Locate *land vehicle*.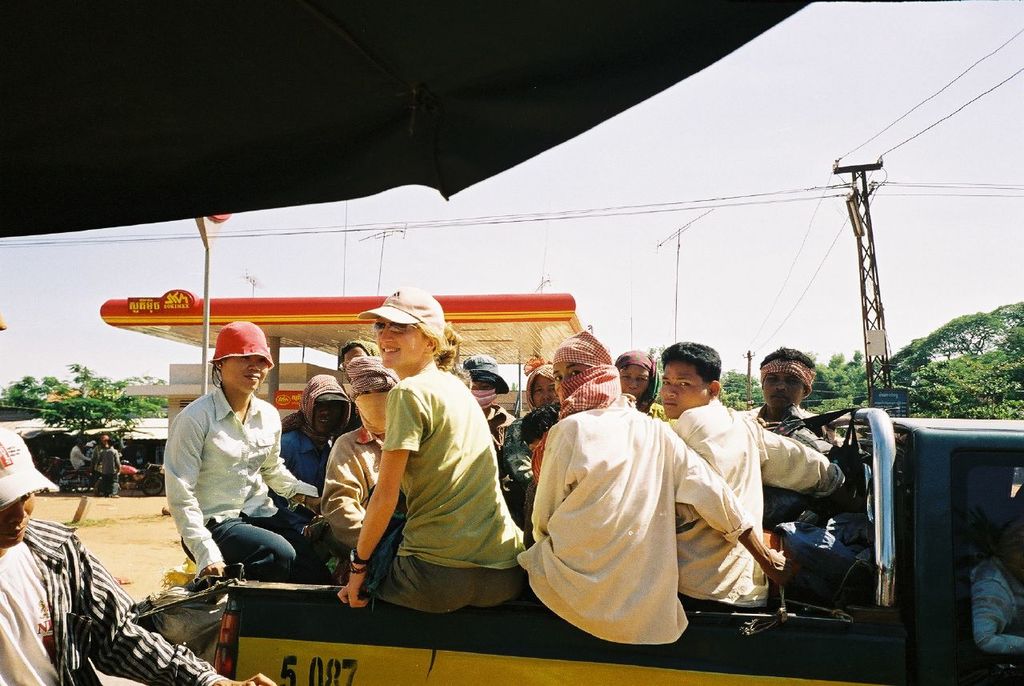
Bounding box: box=[215, 409, 1023, 685].
